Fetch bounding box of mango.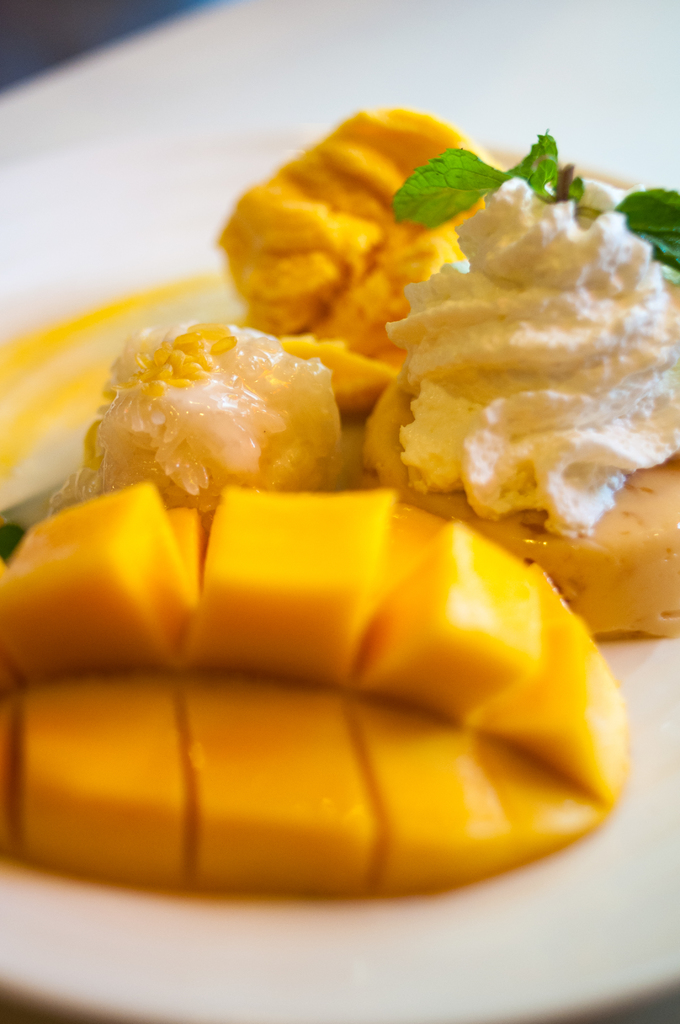
Bbox: rect(0, 484, 626, 883).
